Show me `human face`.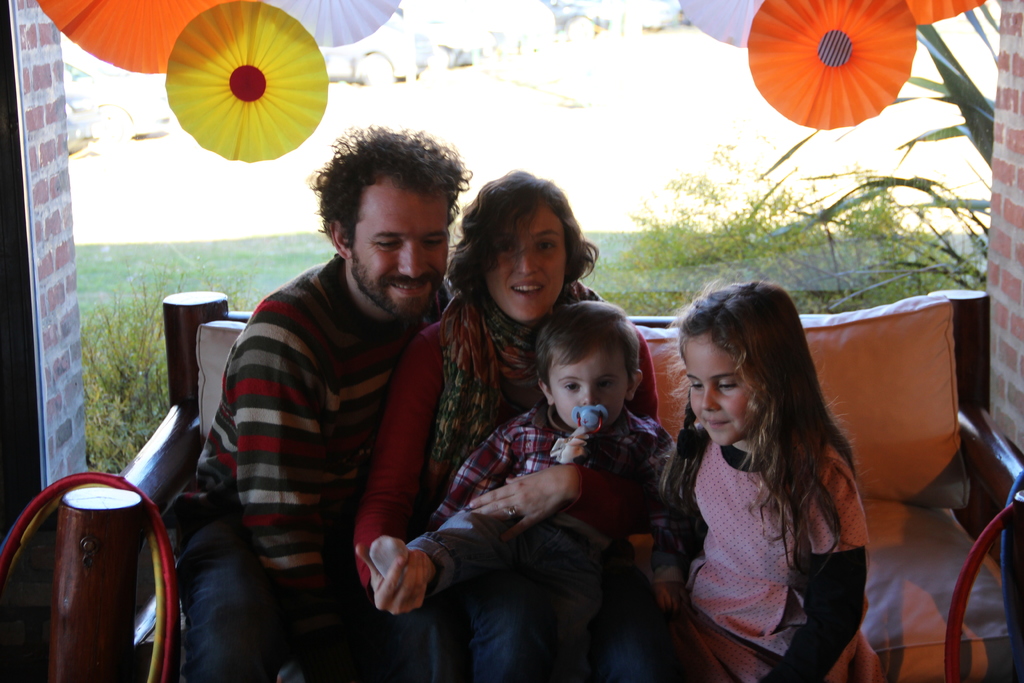
`human face` is here: pyautogui.locateOnScreen(684, 328, 755, 446).
